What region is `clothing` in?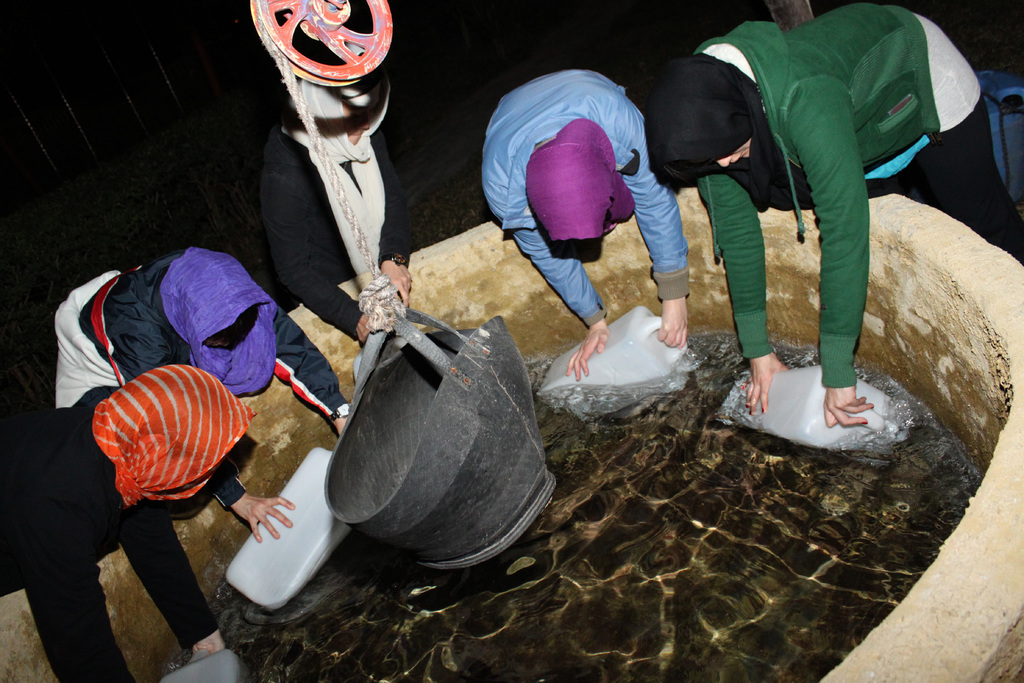
260, 129, 413, 339.
